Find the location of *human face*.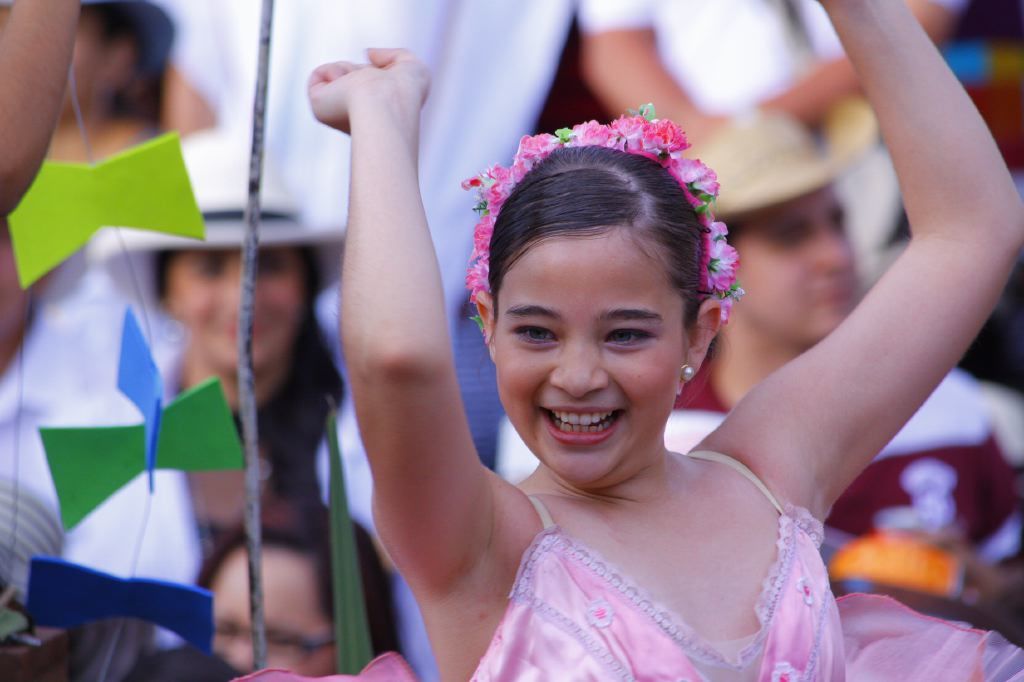
Location: BBox(735, 181, 856, 346).
